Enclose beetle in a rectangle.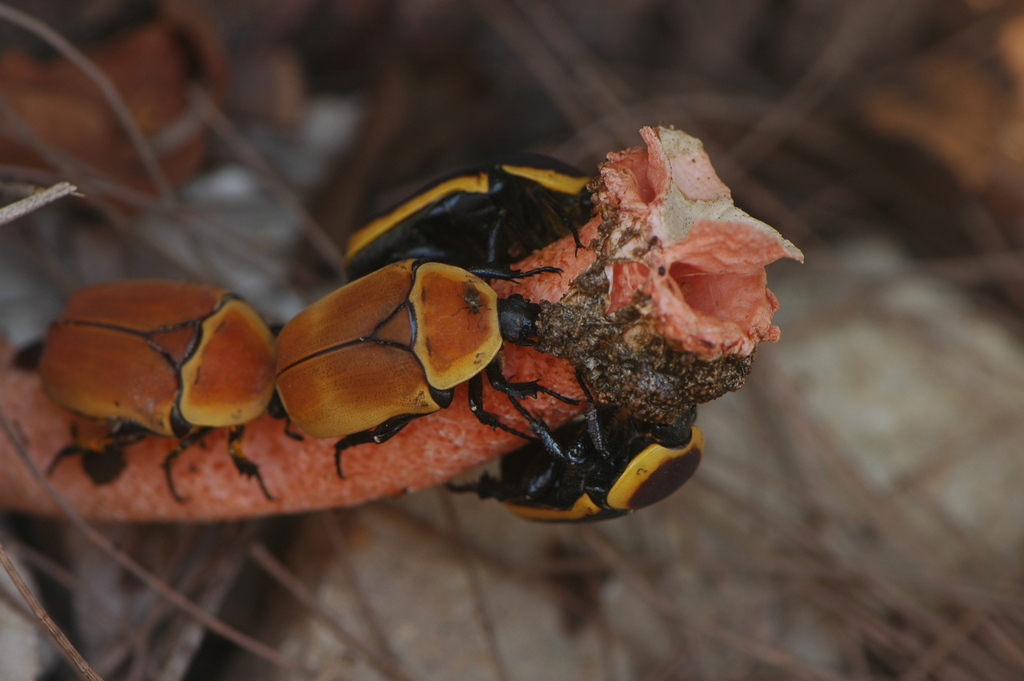
276:248:573:488.
